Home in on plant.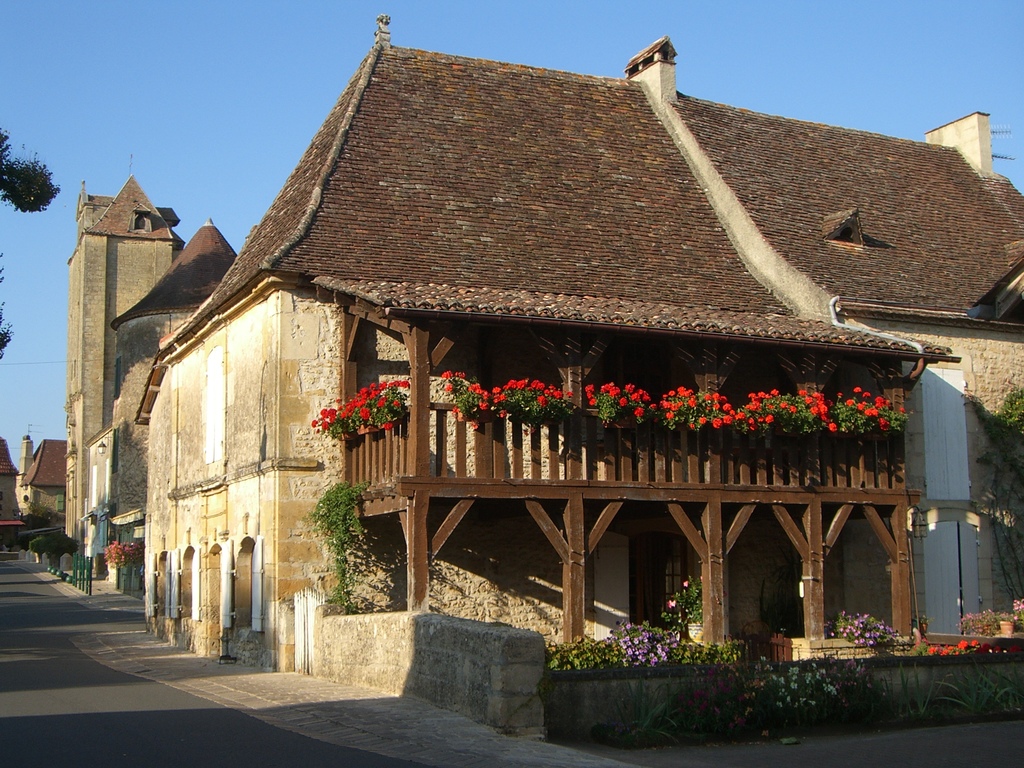
Homed in at left=633, top=381, right=652, bottom=426.
